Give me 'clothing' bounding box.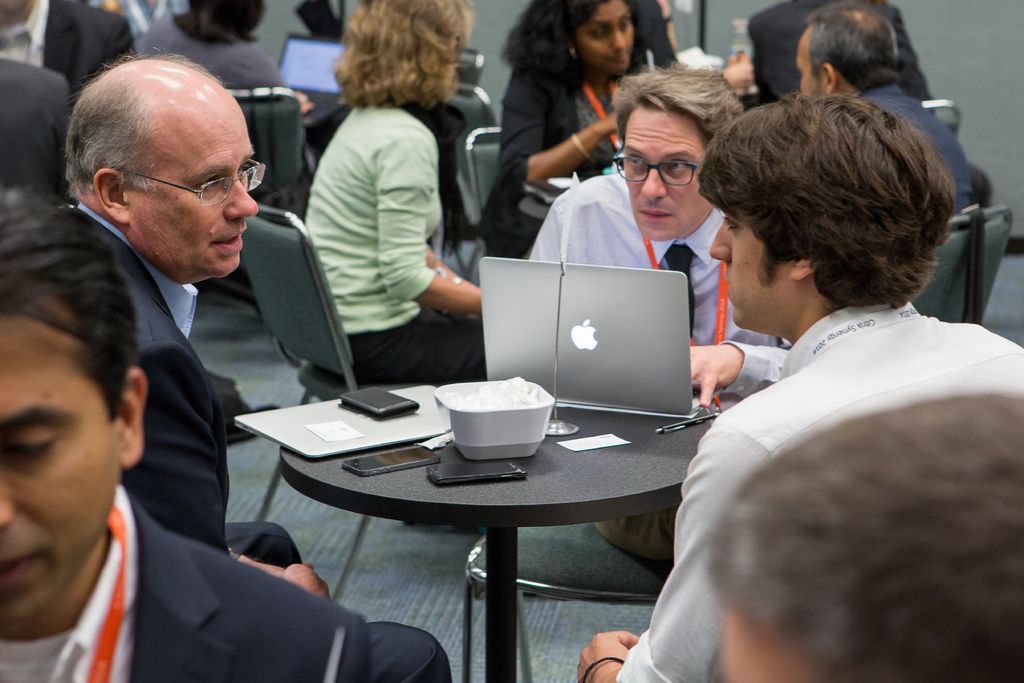
l=643, t=227, r=1018, b=679.
